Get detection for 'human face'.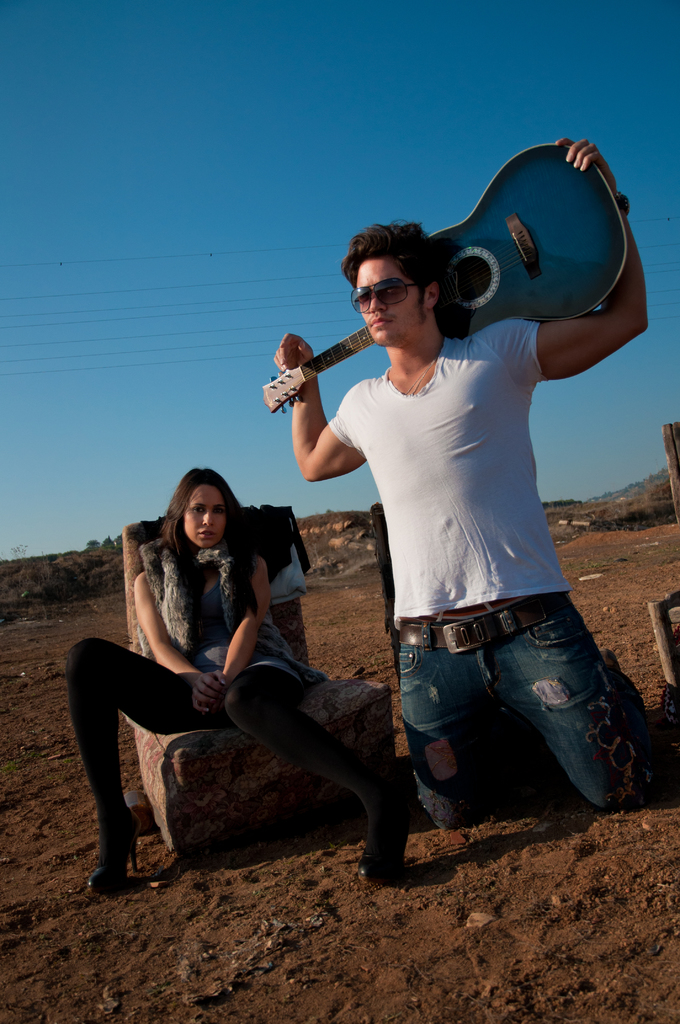
Detection: (184,481,224,547).
